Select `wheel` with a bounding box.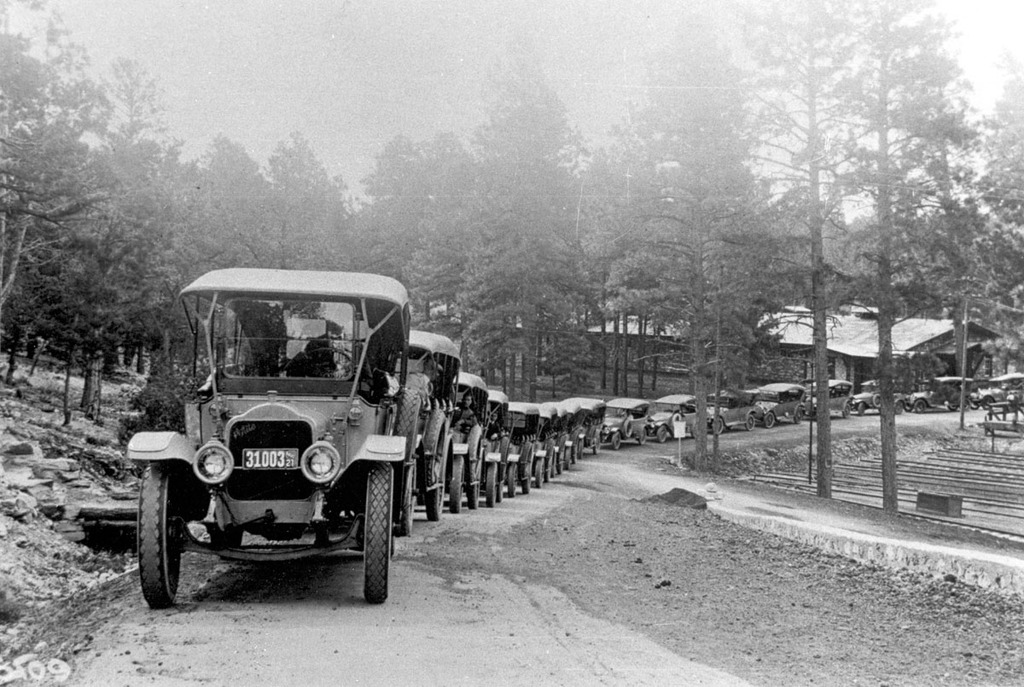
[523, 477, 532, 493].
